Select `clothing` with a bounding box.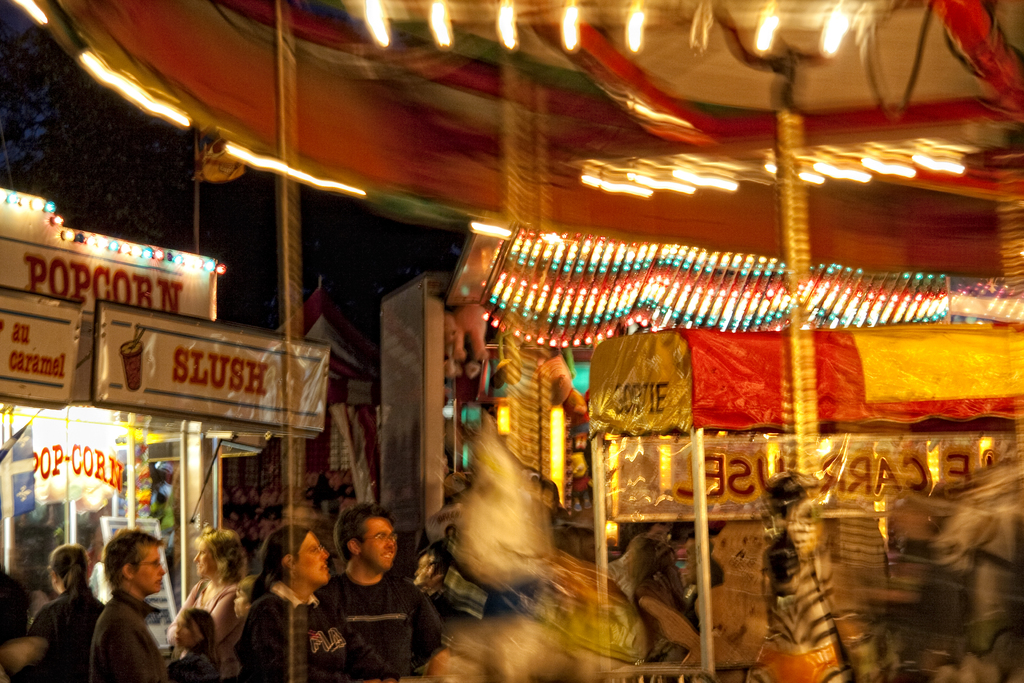
x1=92 y1=594 x2=166 y2=682.
